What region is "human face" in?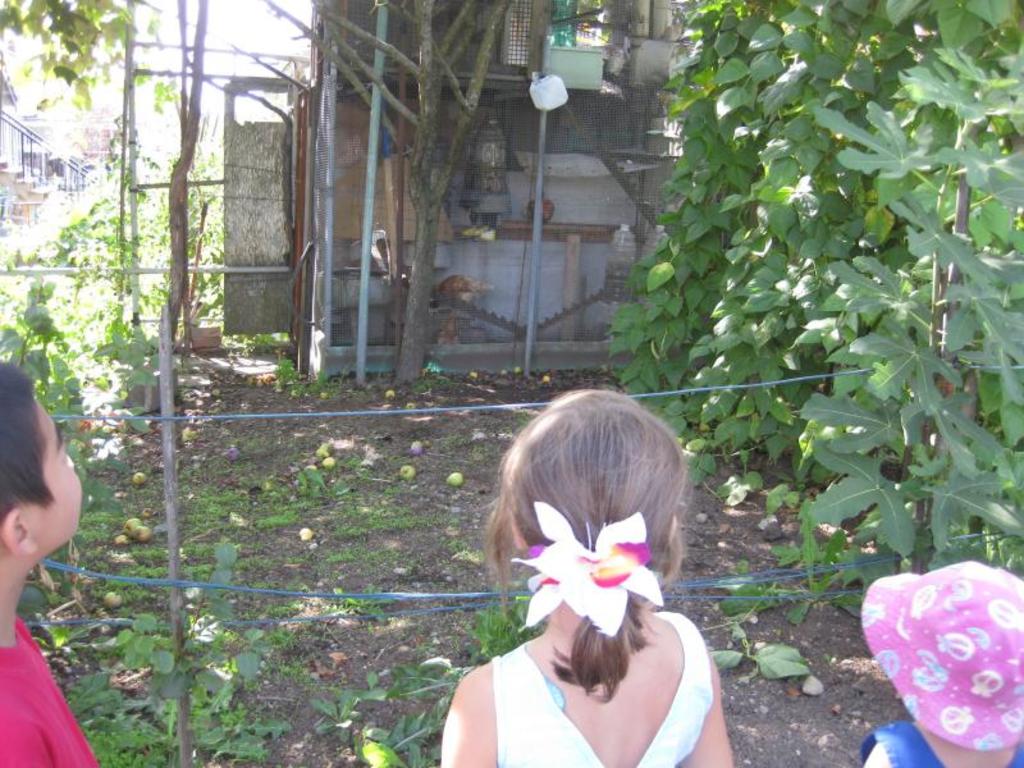
box=[26, 399, 82, 553].
